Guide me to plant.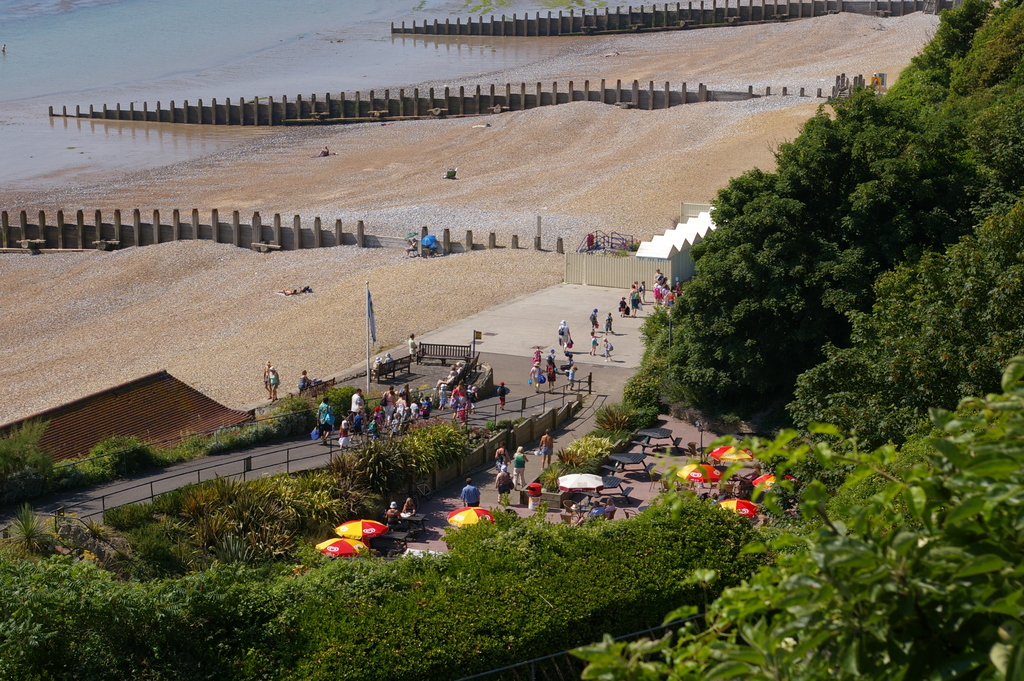
Guidance: box=[210, 422, 280, 459].
